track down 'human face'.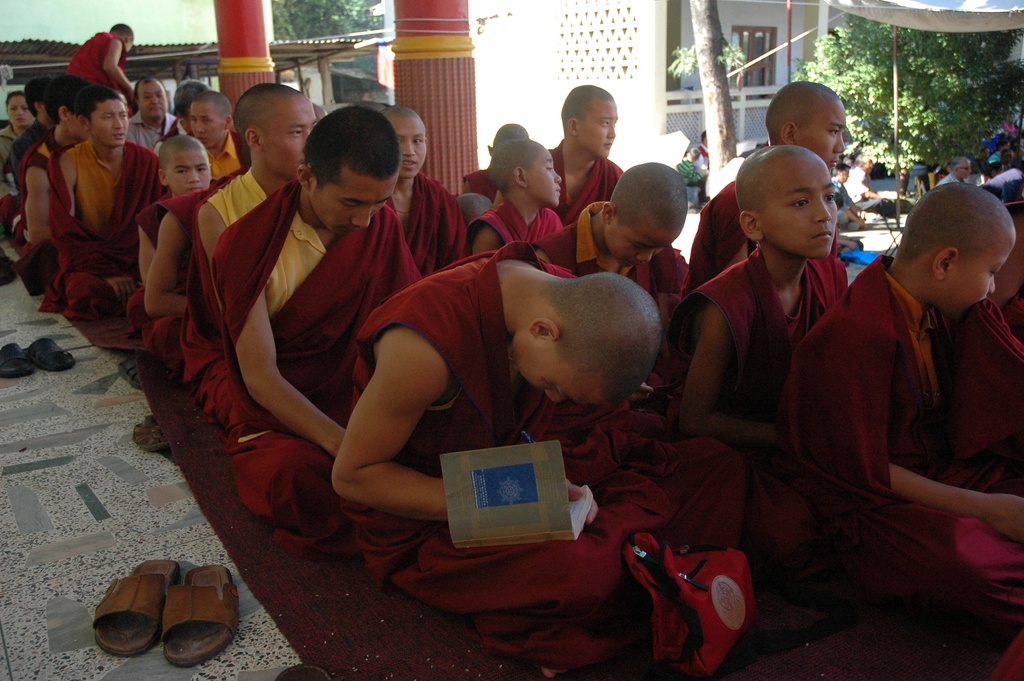
Tracked to pyautogui.locateOnScreen(136, 80, 171, 124).
